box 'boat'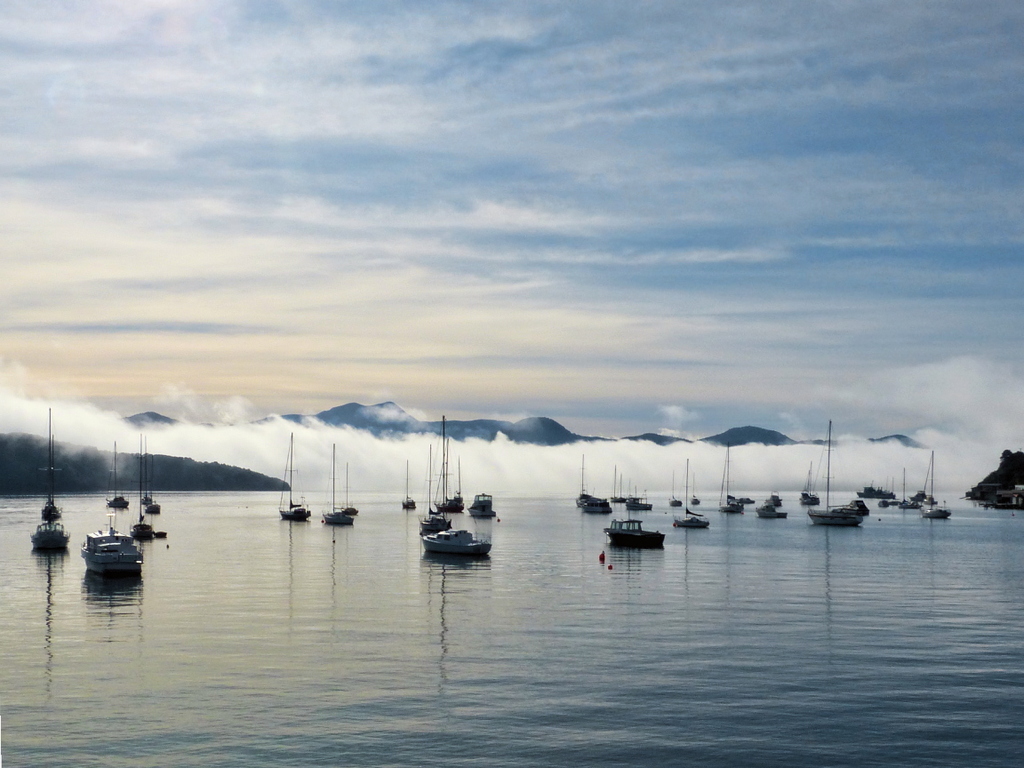
region(854, 476, 897, 500)
